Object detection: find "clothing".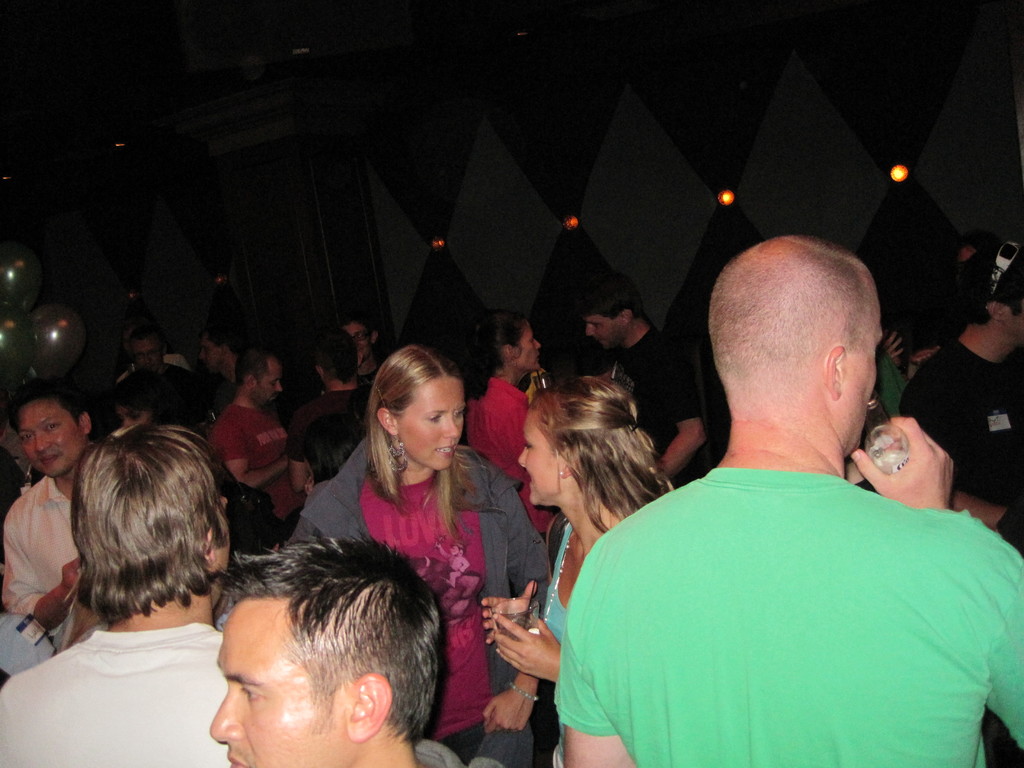
rect(600, 328, 713, 483).
